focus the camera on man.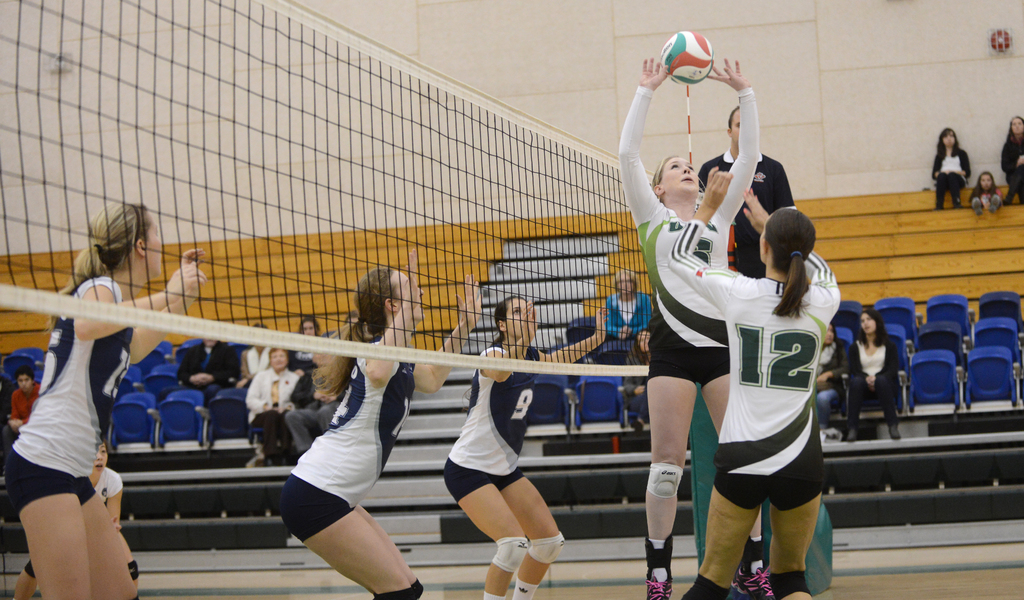
Focus region: <bbox>700, 98, 797, 282</bbox>.
